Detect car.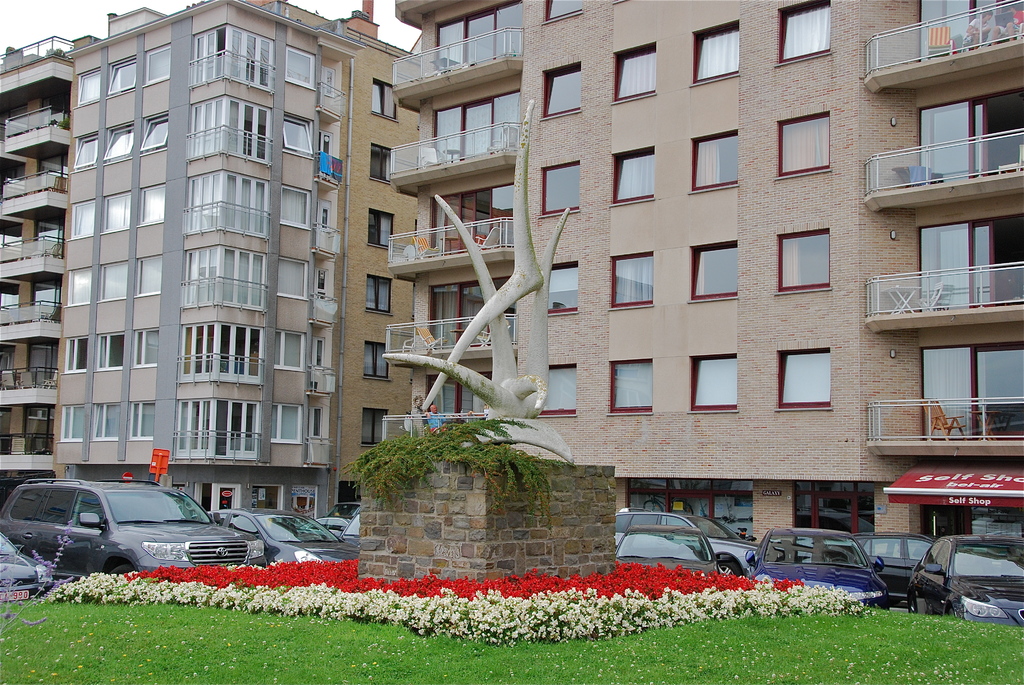
Detected at region(840, 531, 942, 611).
